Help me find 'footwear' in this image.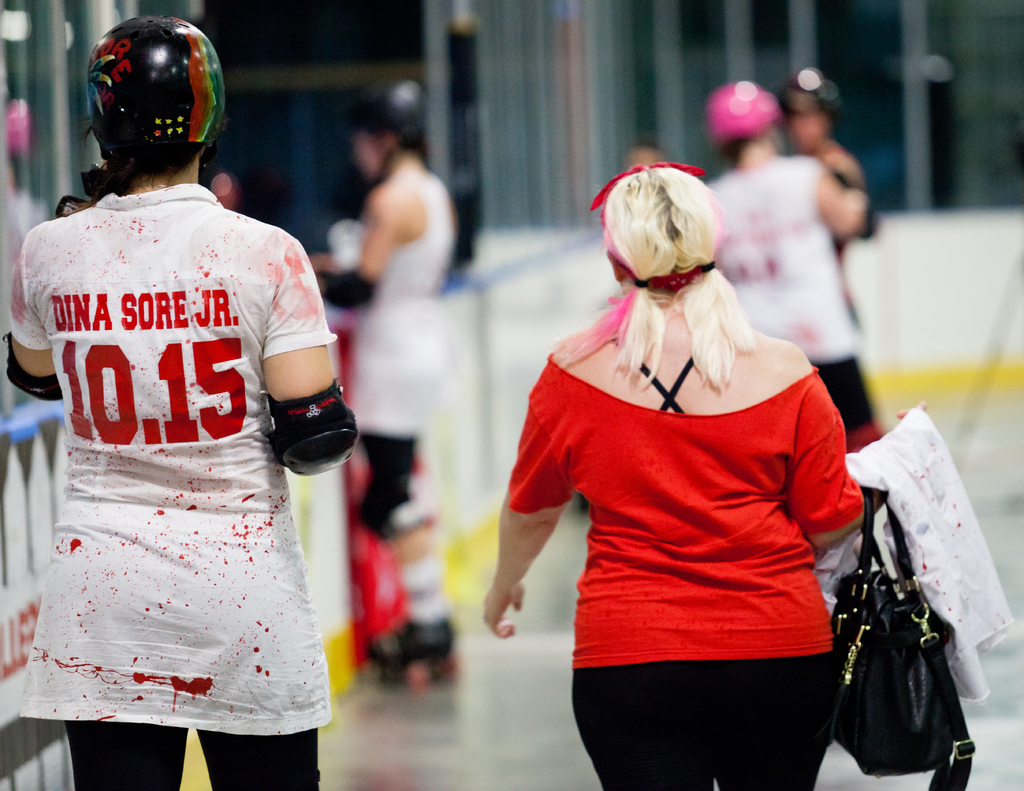
Found it: <bbox>368, 620, 457, 682</bbox>.
